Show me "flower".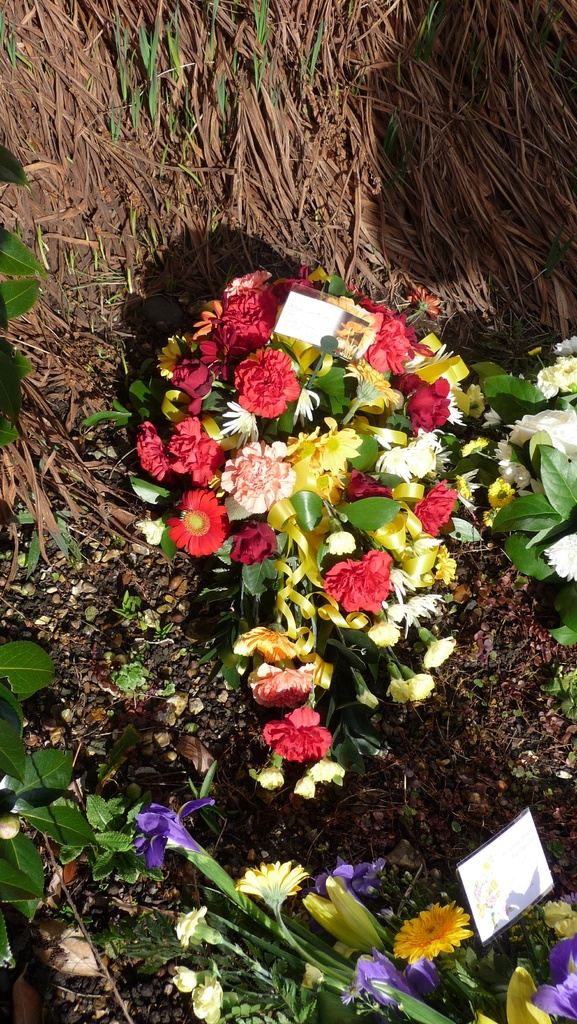
"flower" is here: region(389, 903, 482, 970).
